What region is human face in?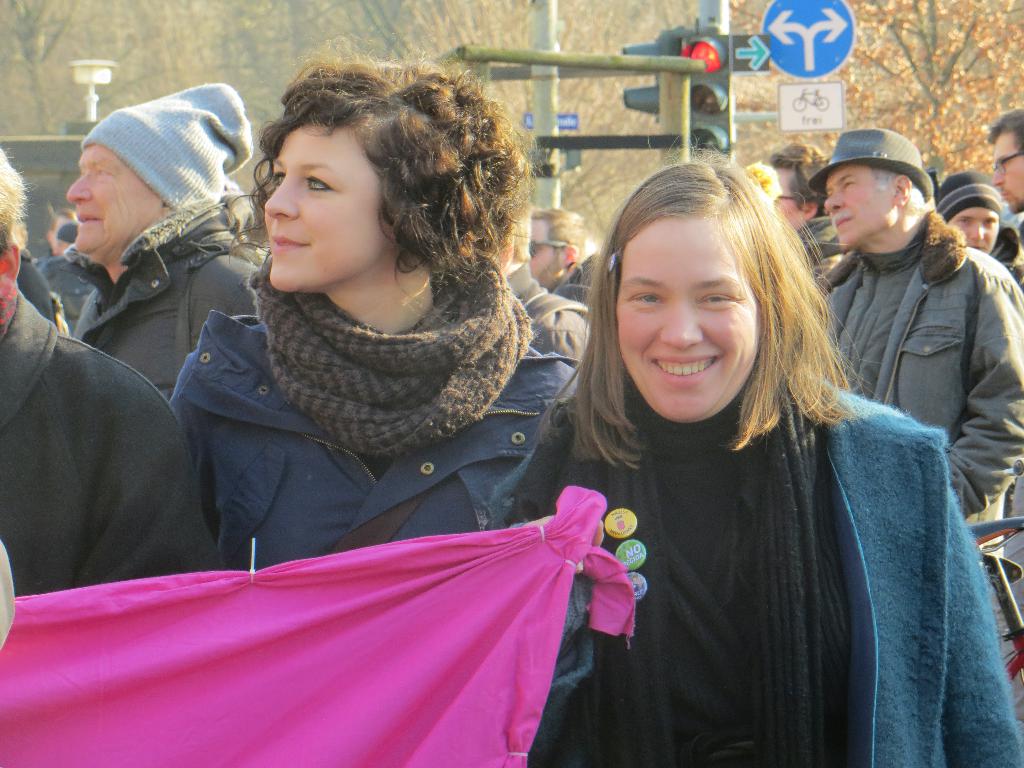
region(772, 175, 799, 226).
